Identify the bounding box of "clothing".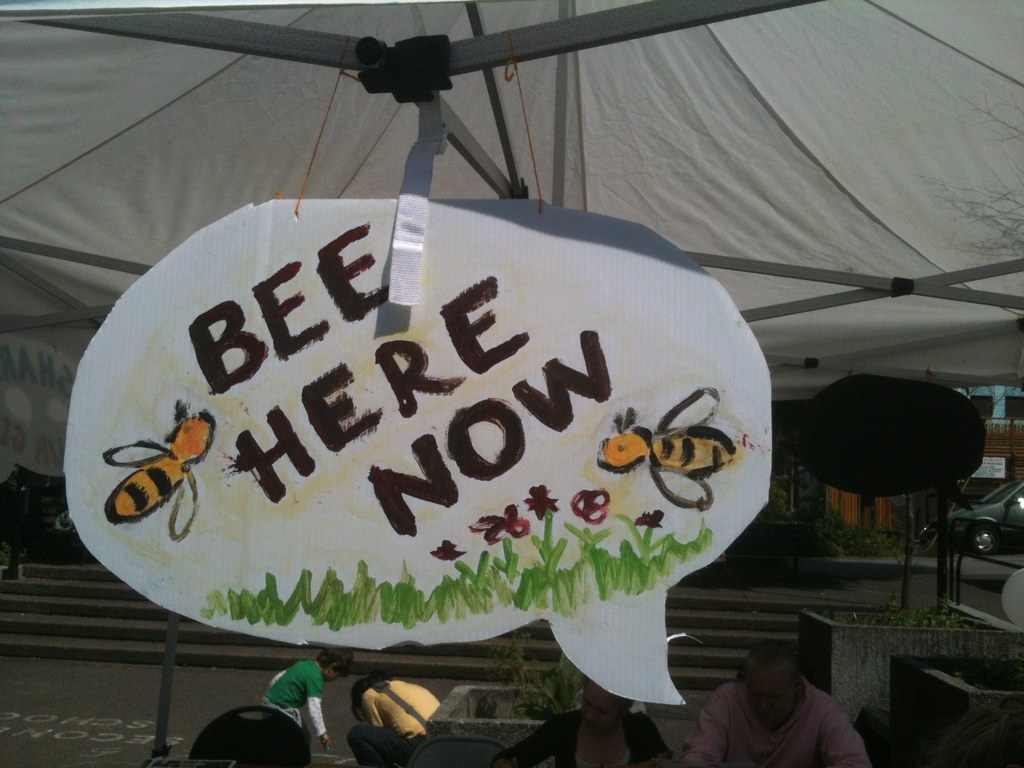
[left=342, top=679, right=439, bottom=767].
